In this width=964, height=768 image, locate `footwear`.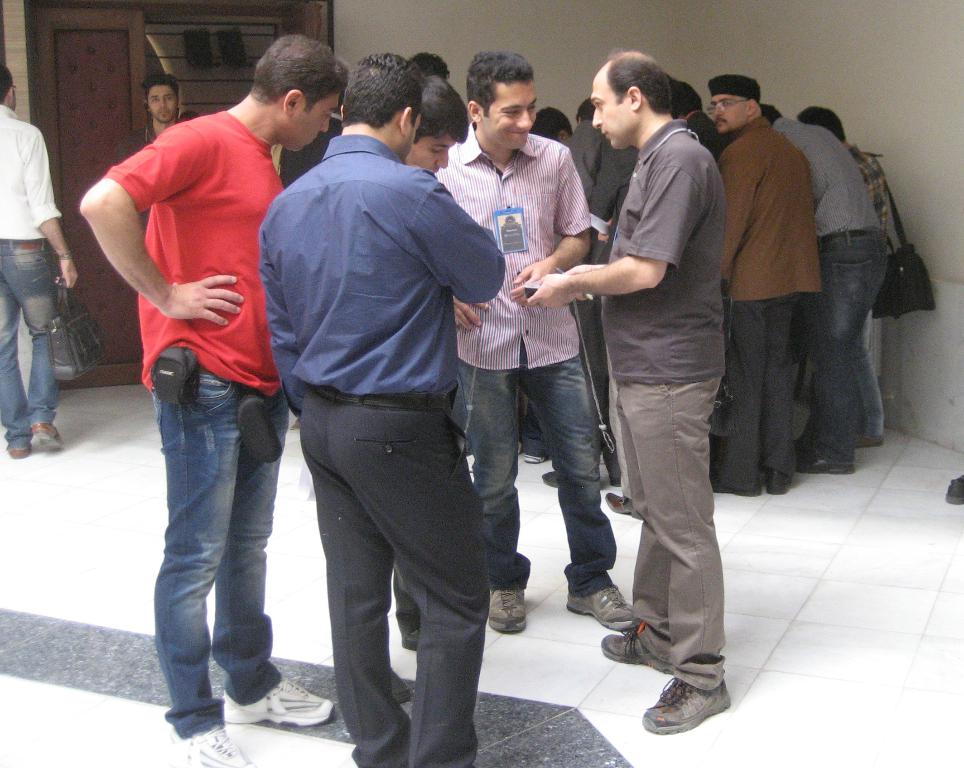
Bounding box: x1=524, y1=443, x2=546, y2=464.
